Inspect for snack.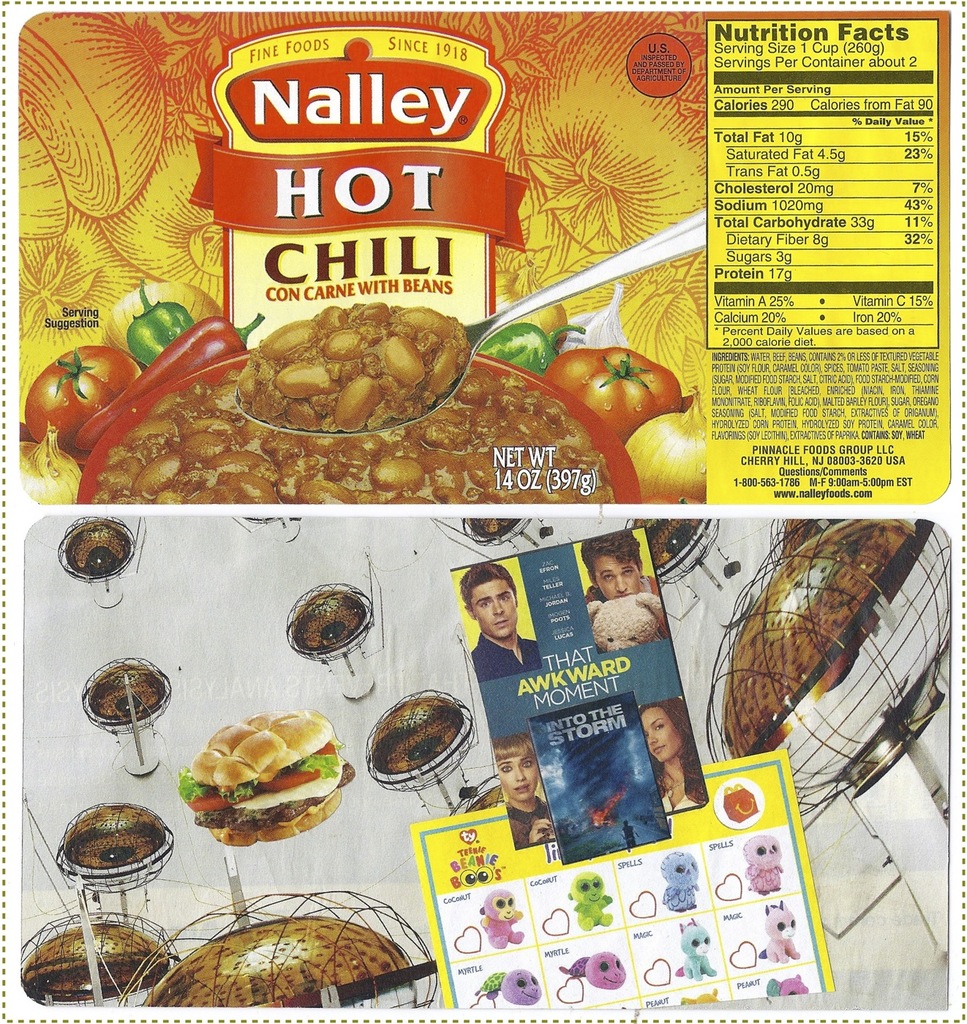
Inspection: box=[229, 292, 466, 413].
